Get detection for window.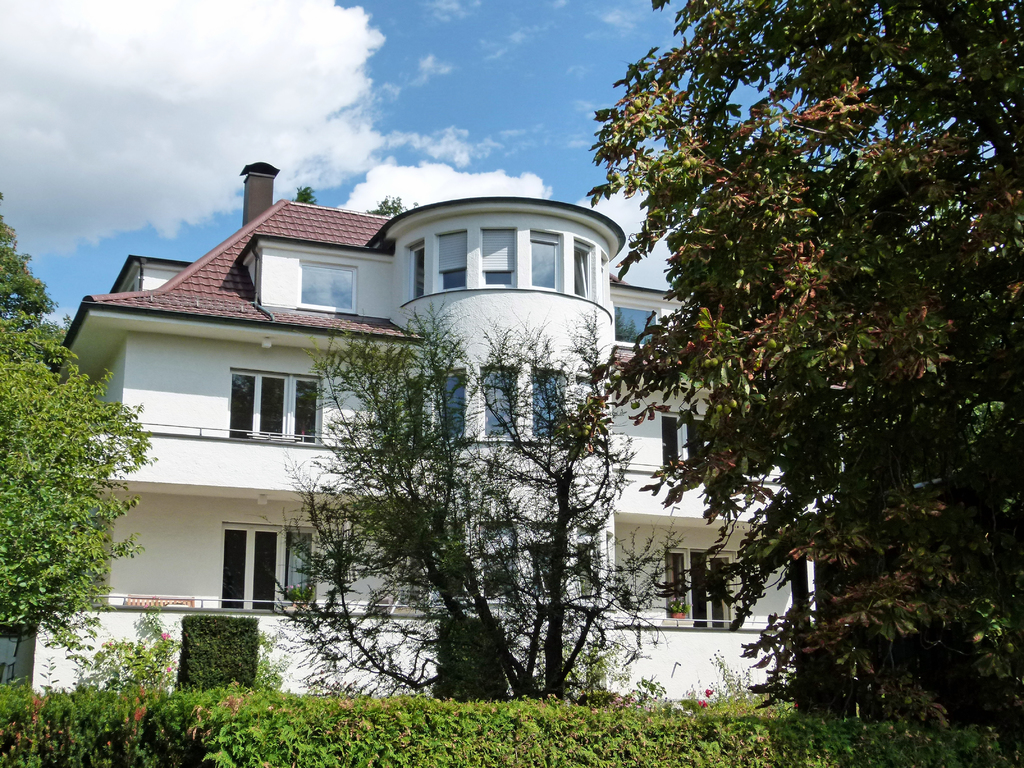
Detection: pyautogui.locateOnScreen(216, 525, 319, 618).
